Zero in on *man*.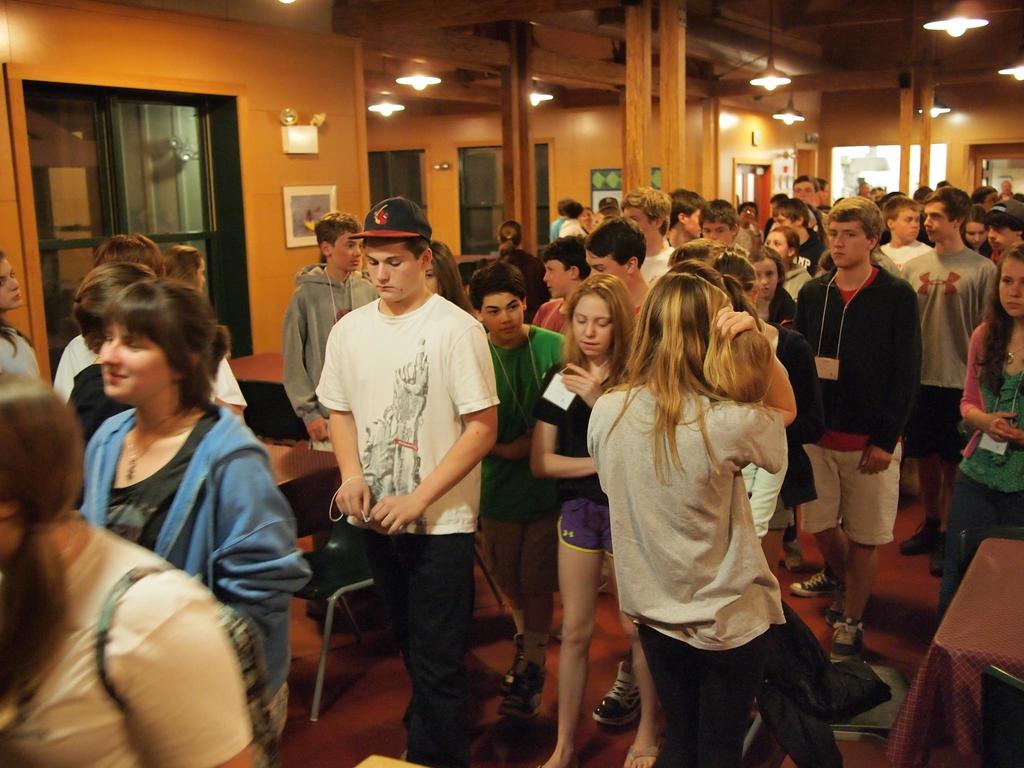
Zeroed in: 877,200,932,266.
